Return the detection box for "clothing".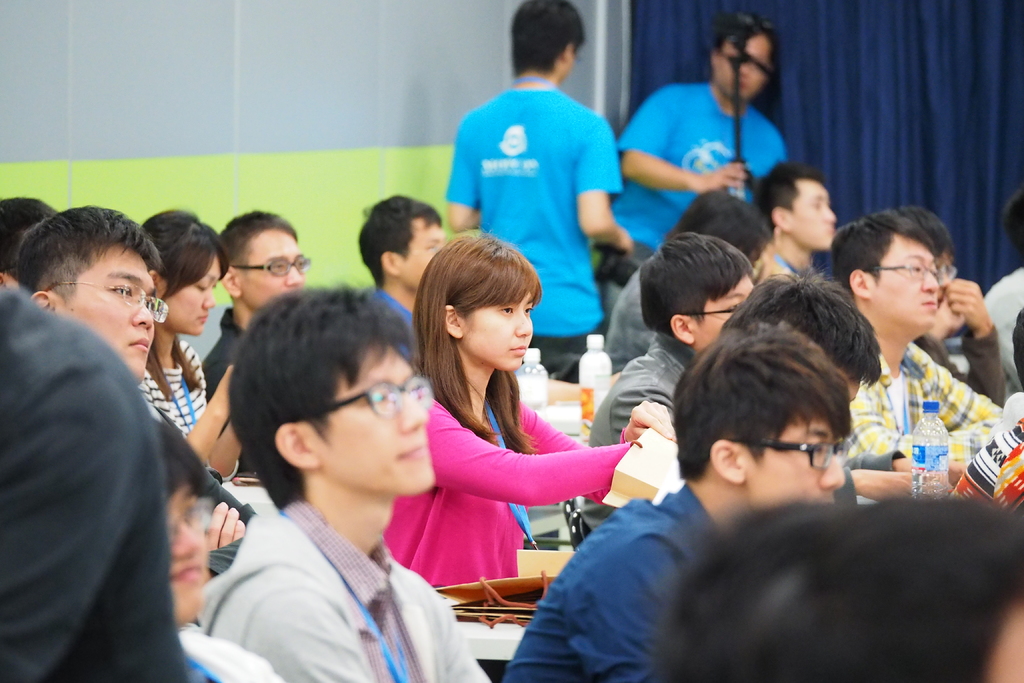
region(611, 81, 795, 256).
